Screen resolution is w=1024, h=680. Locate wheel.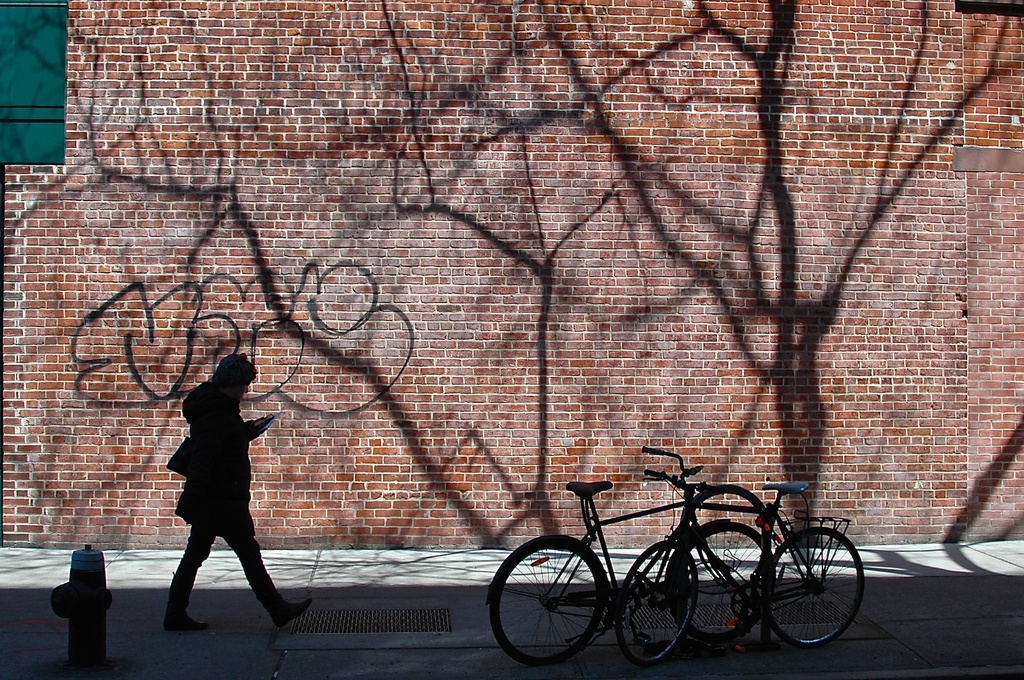
<box>615,536,701,665</box>.
